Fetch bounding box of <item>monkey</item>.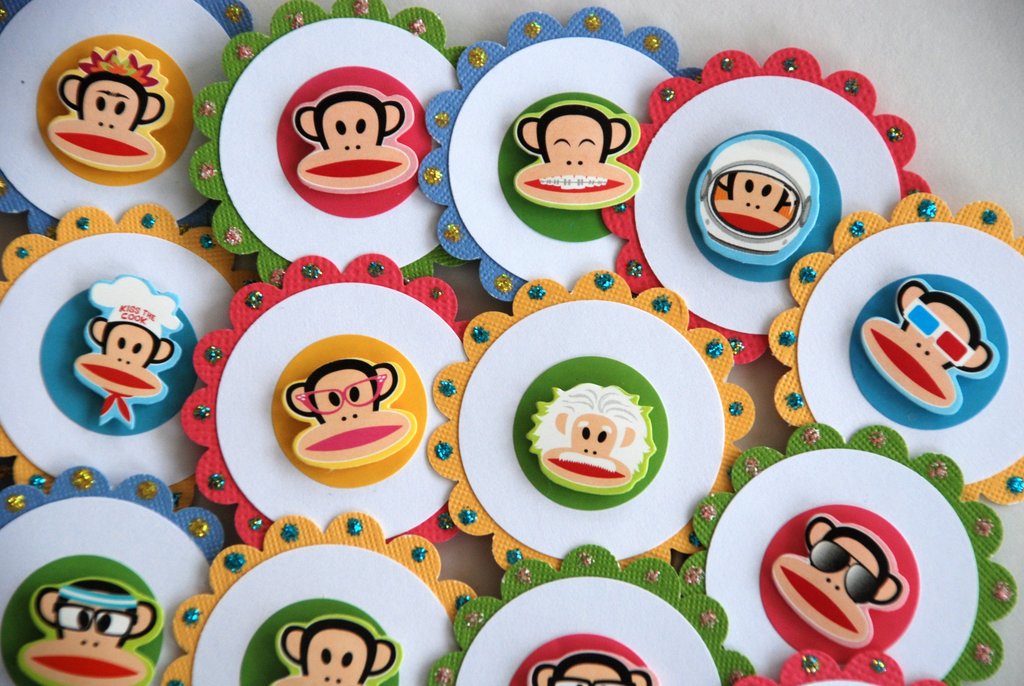
Bbox: 72:274:193:428.
